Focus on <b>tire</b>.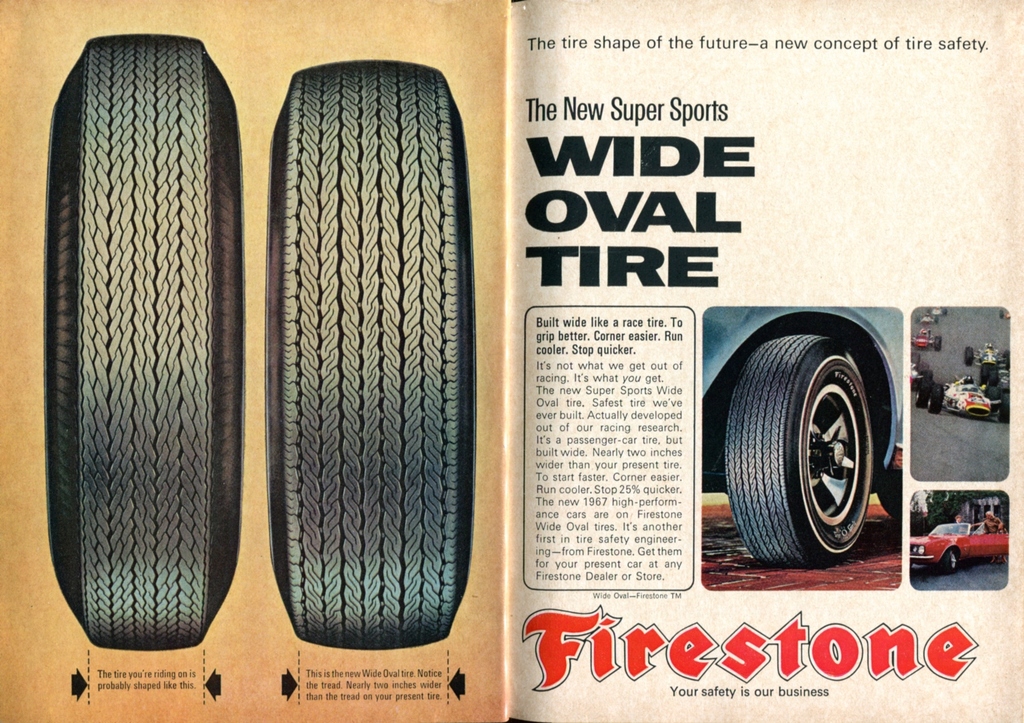
Focused at <region>723, 325, 878, 573</region>.
